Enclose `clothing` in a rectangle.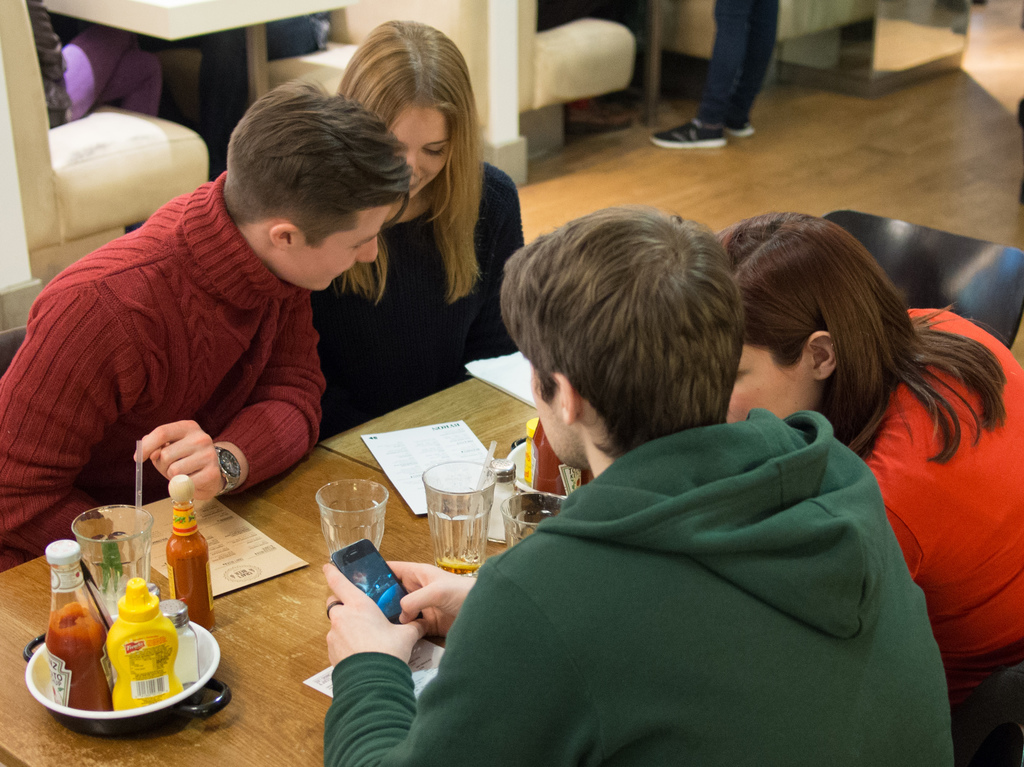
pyautogui.locateOnScreen(201, 15, 330, 172).
